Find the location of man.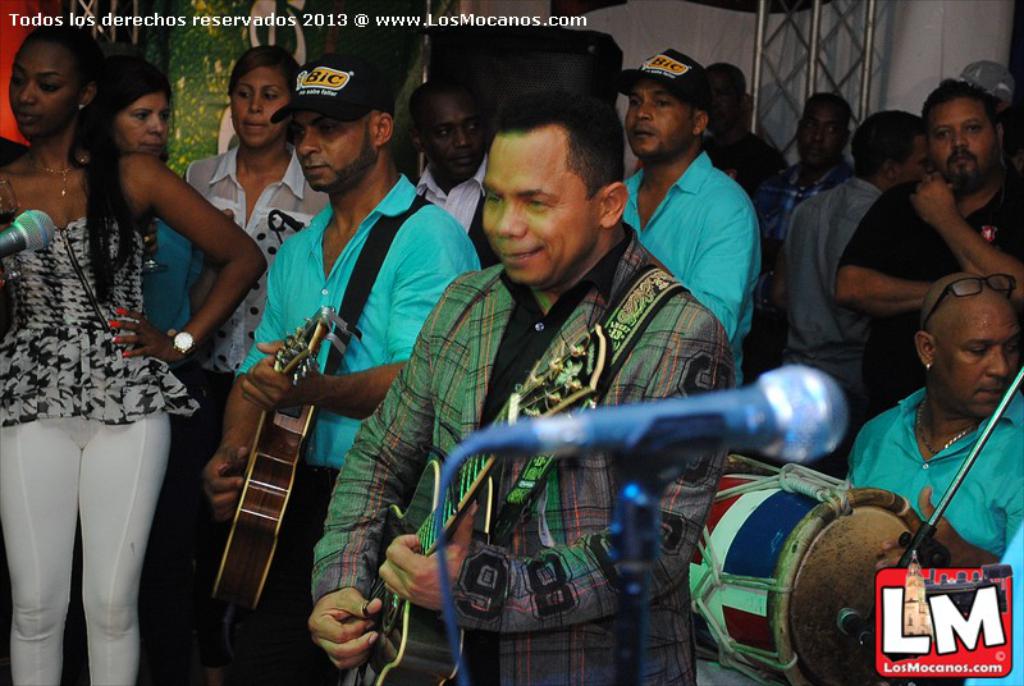
Location: (x1=836, y1=78, x2=1023, y2=425).
